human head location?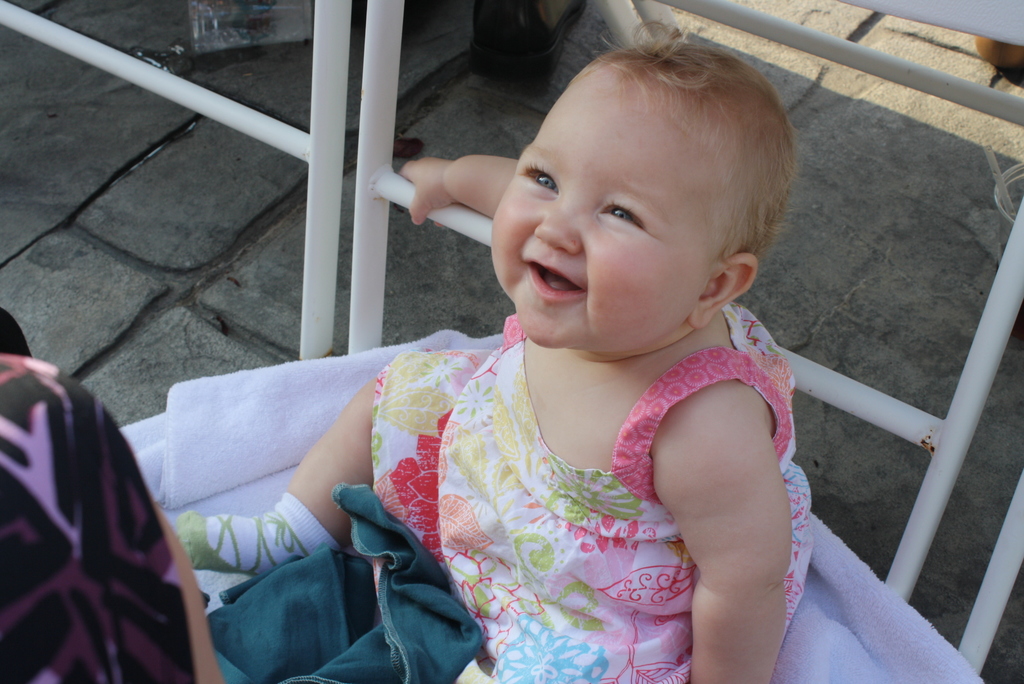
locate(514, 40, 781, 314)
